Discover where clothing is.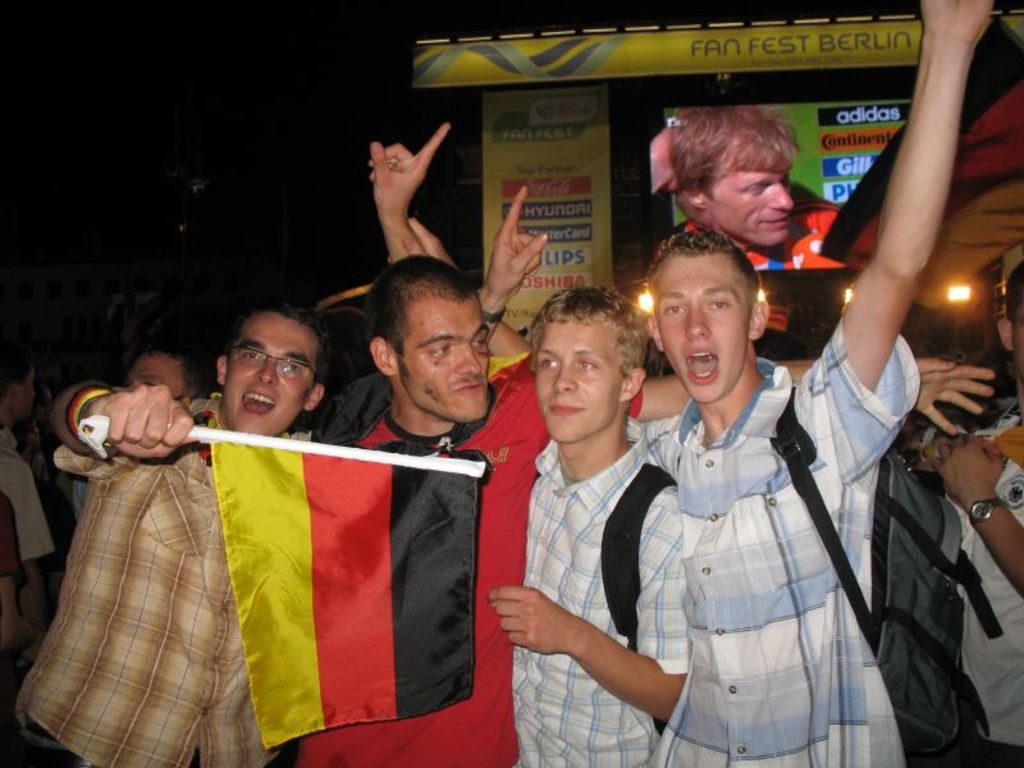
Discovered at (630, 315, 923, 767).
